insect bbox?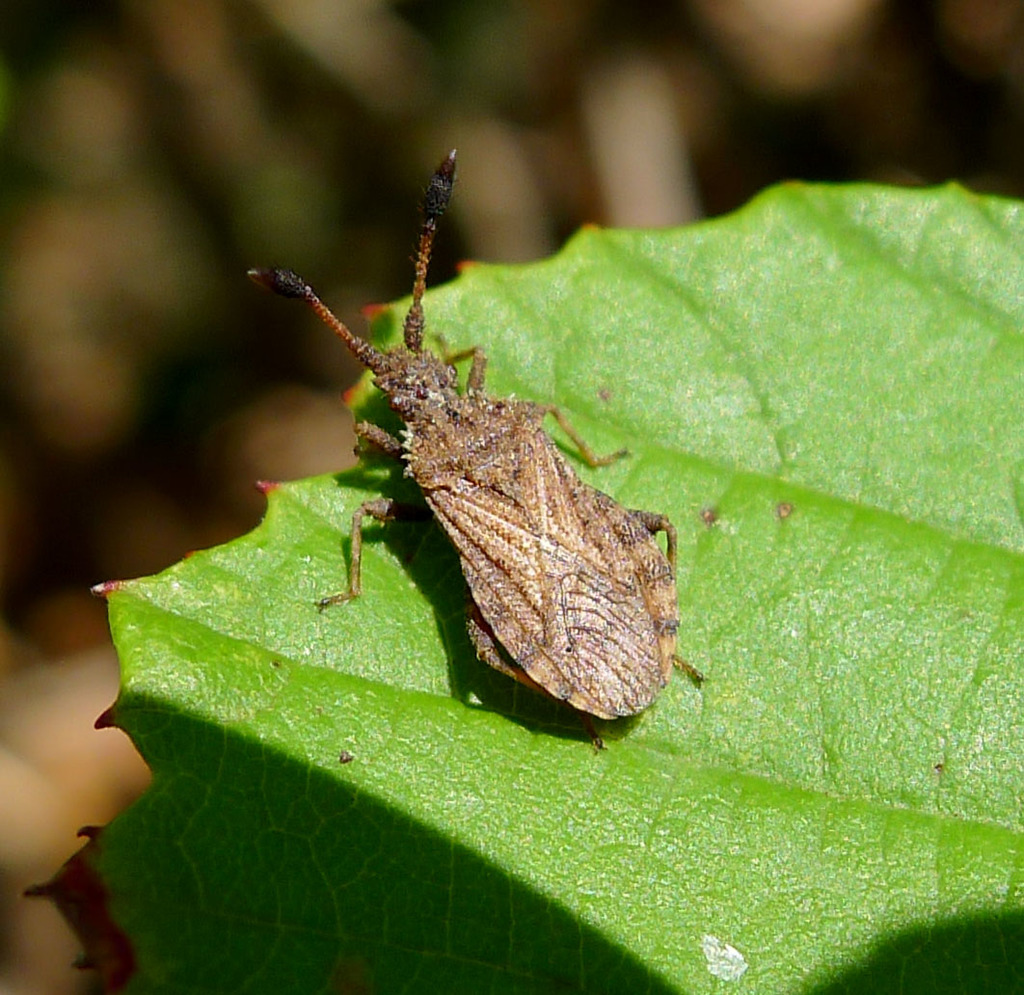
(231,143,705,758)
